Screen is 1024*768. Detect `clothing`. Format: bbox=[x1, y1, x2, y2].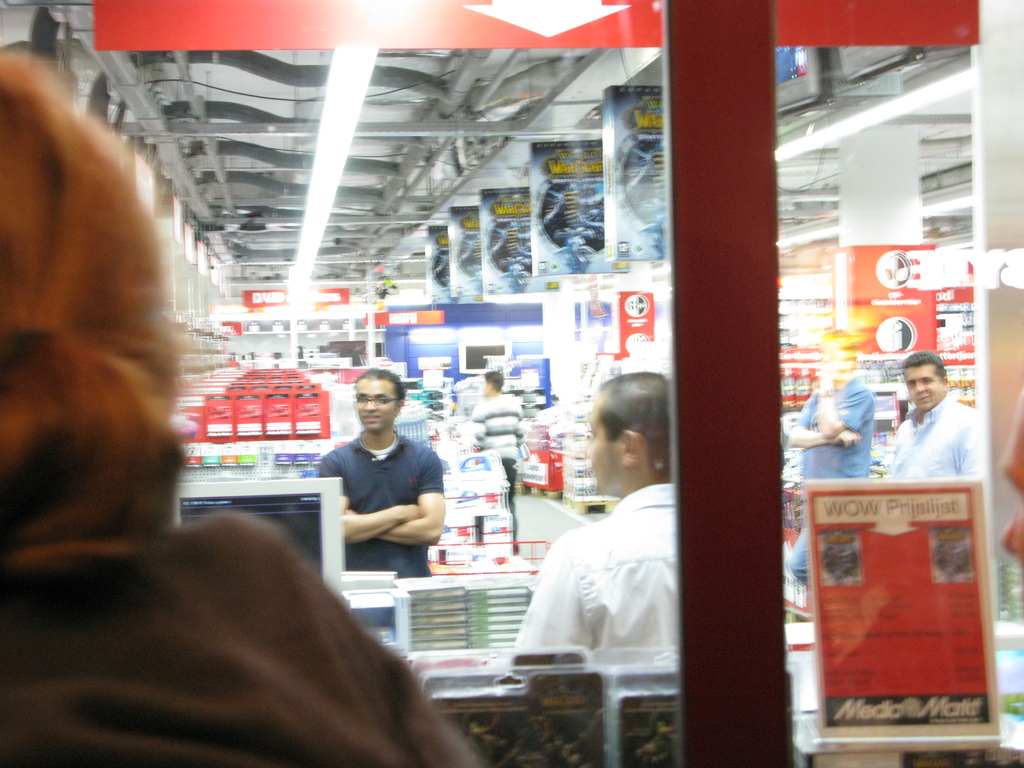
bbox=[324, 426, 436, 579].
